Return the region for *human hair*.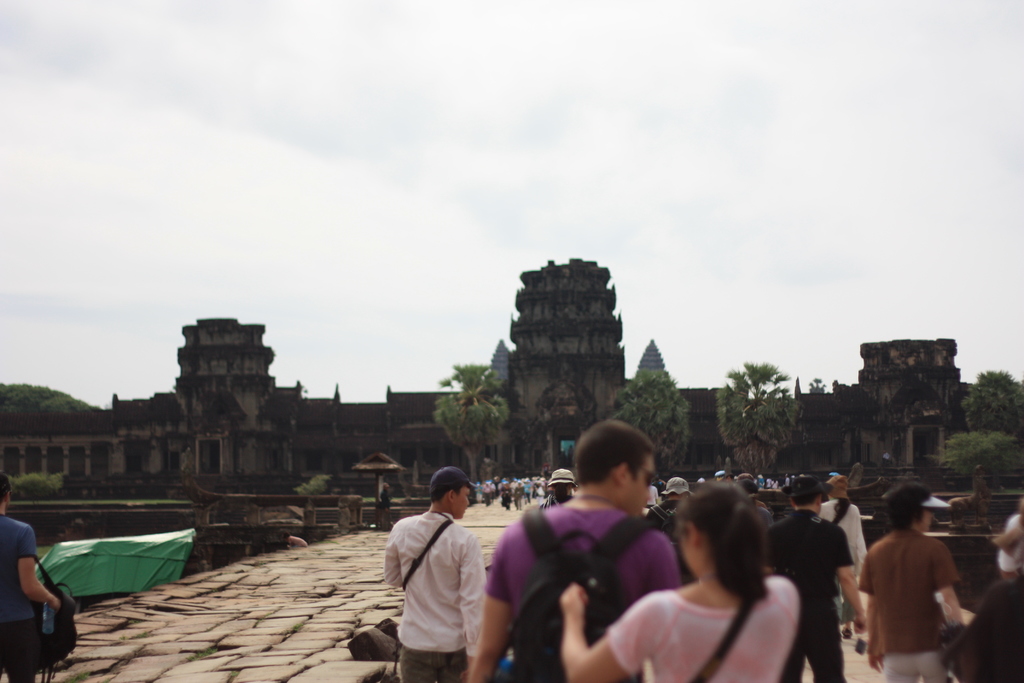
<box>552,480,573,507</box>.
